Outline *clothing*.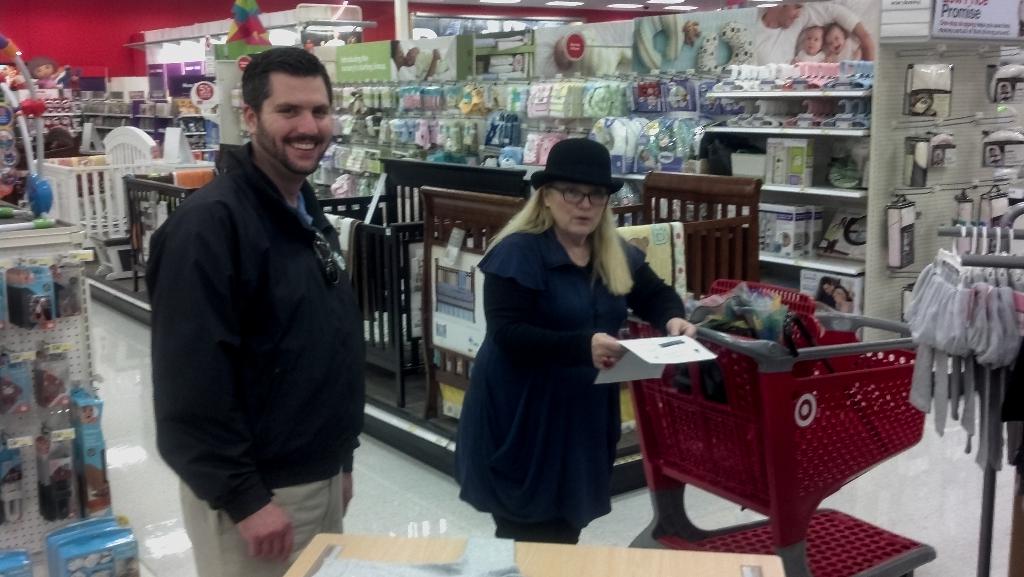
Outline: (150,143,365,576).
